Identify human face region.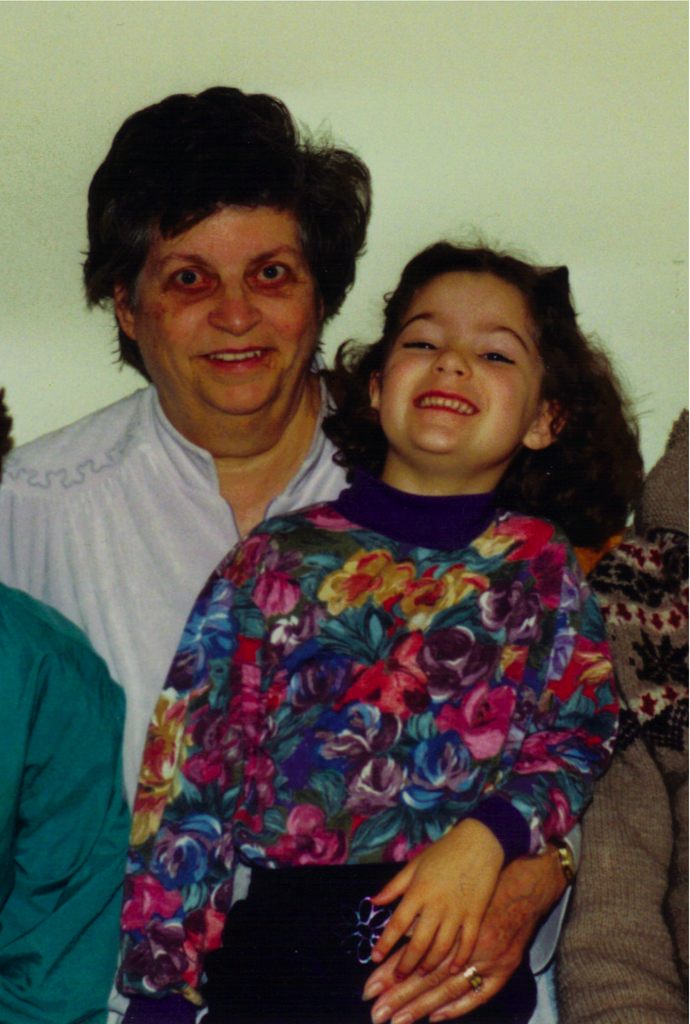
Region: <region>134, 204, 323, 417</region>.
